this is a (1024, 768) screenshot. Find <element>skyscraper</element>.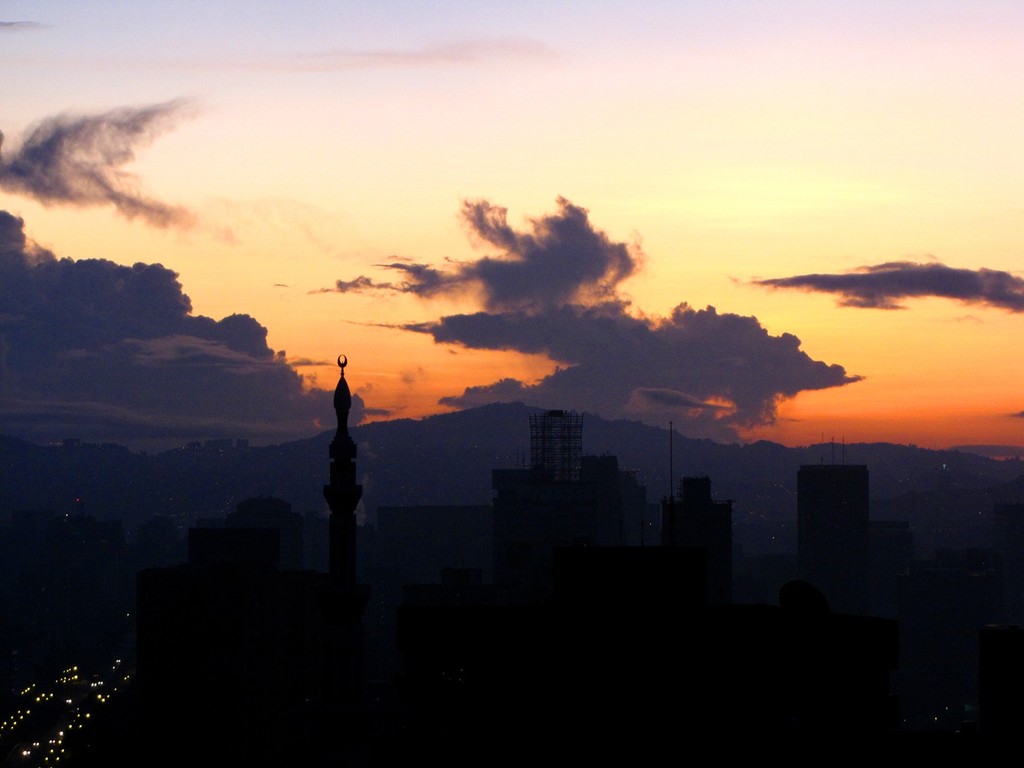
Bounding box: 663,476,739,591.
